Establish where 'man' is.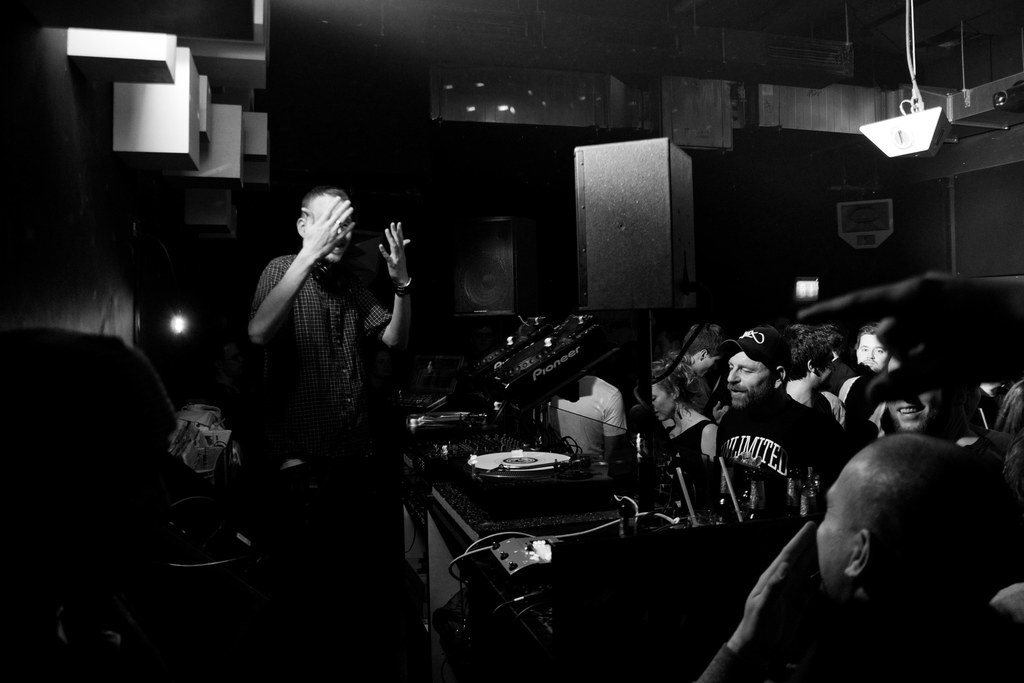
Established at 246, 188, 420, 488.
